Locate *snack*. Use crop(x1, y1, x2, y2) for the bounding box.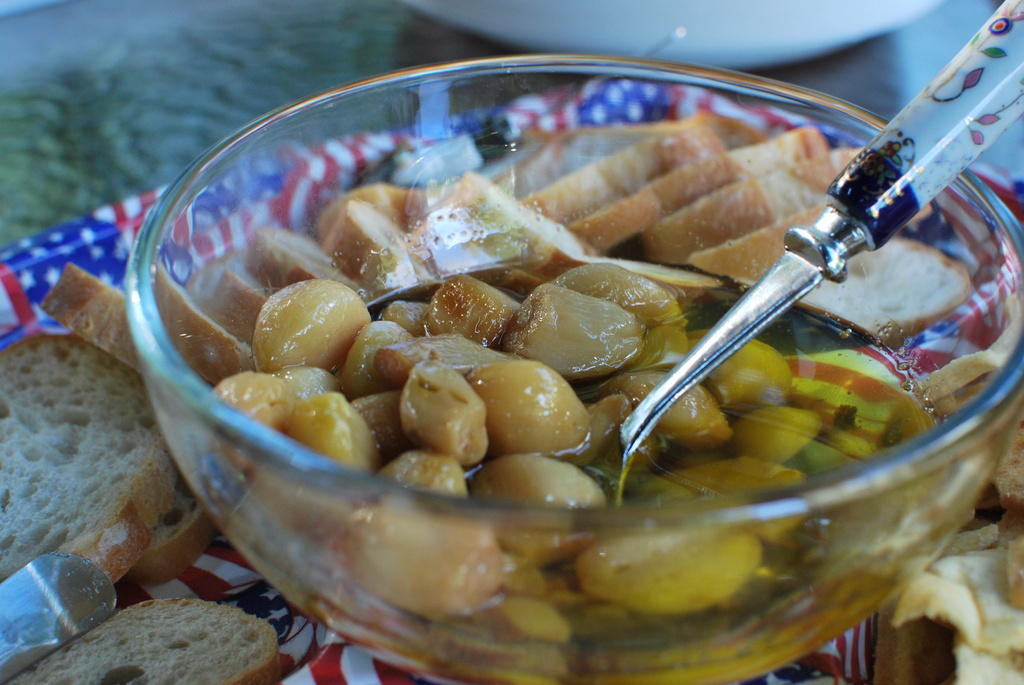
crop(0, 583, 280, 684).
